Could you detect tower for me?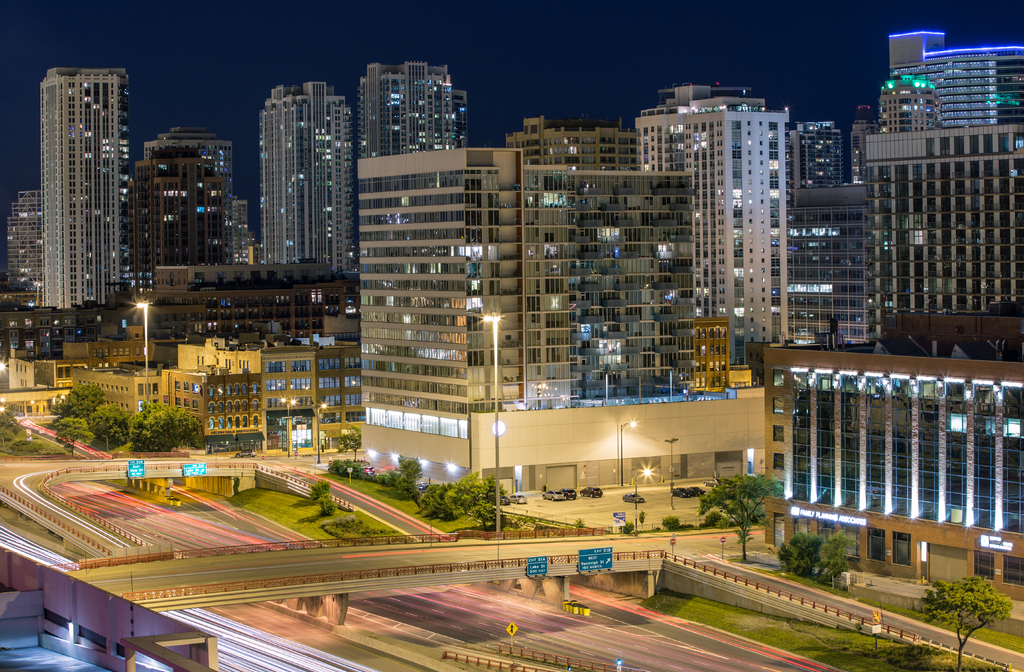
Detection result: detection(351, 58, 470, 161).
